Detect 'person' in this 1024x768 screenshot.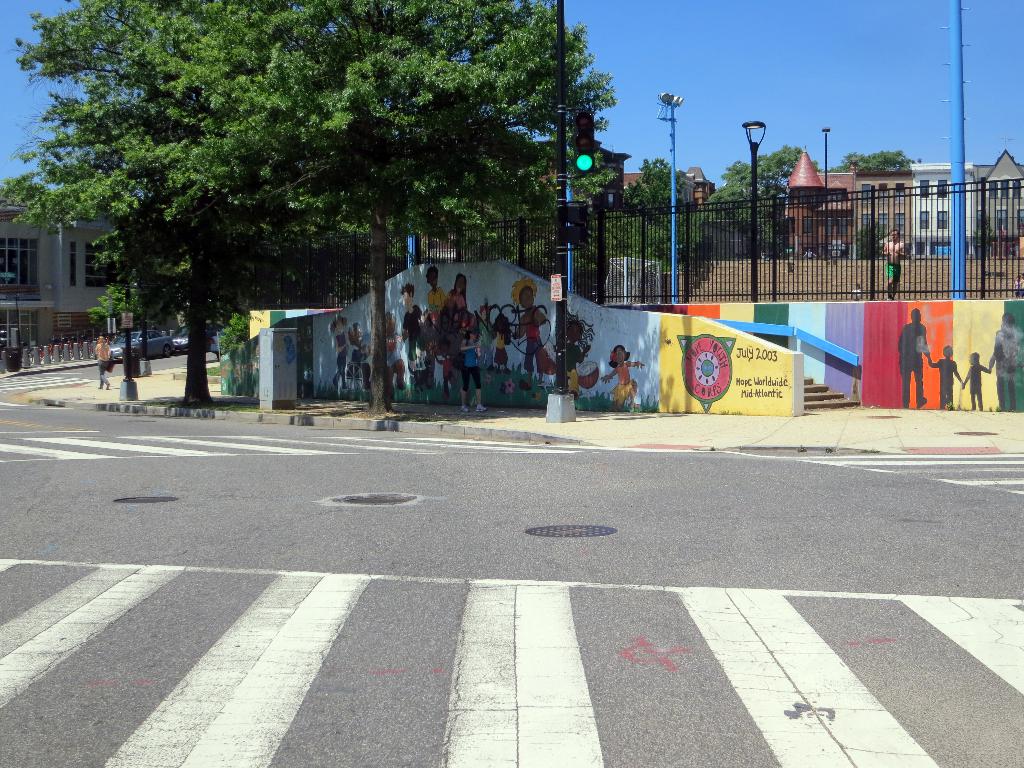
Detection: bbox(493, 315, 509, 373).
